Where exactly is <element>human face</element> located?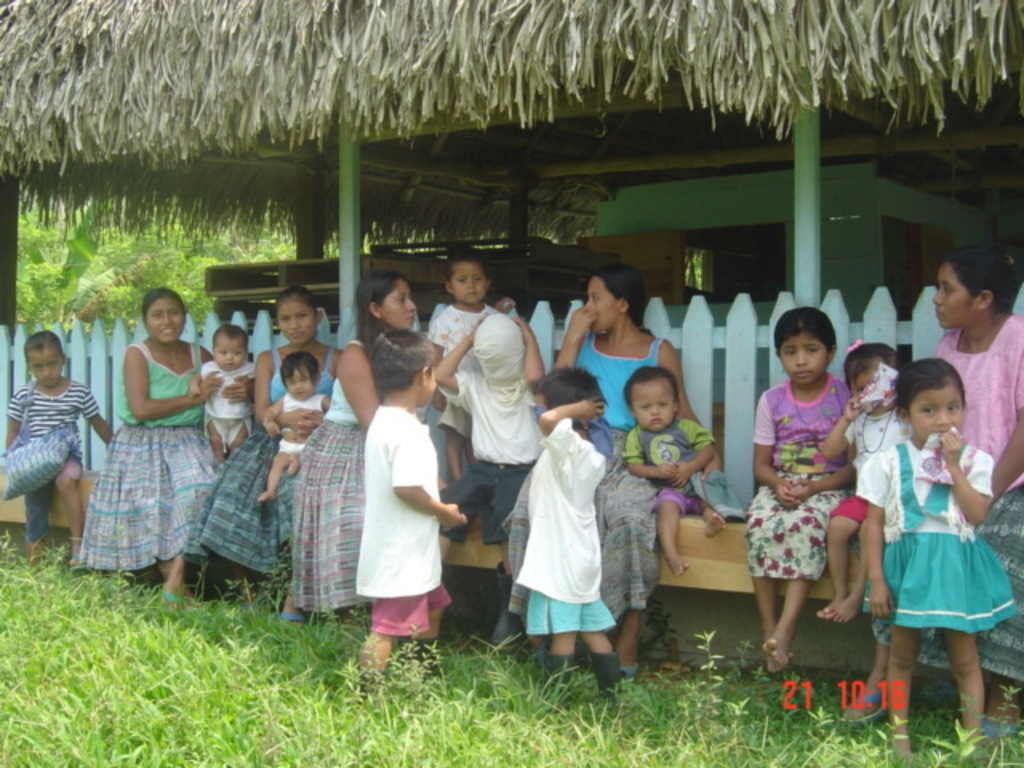
Its bounding box is (x1=907, y1=378, x2=963, y2=451).
